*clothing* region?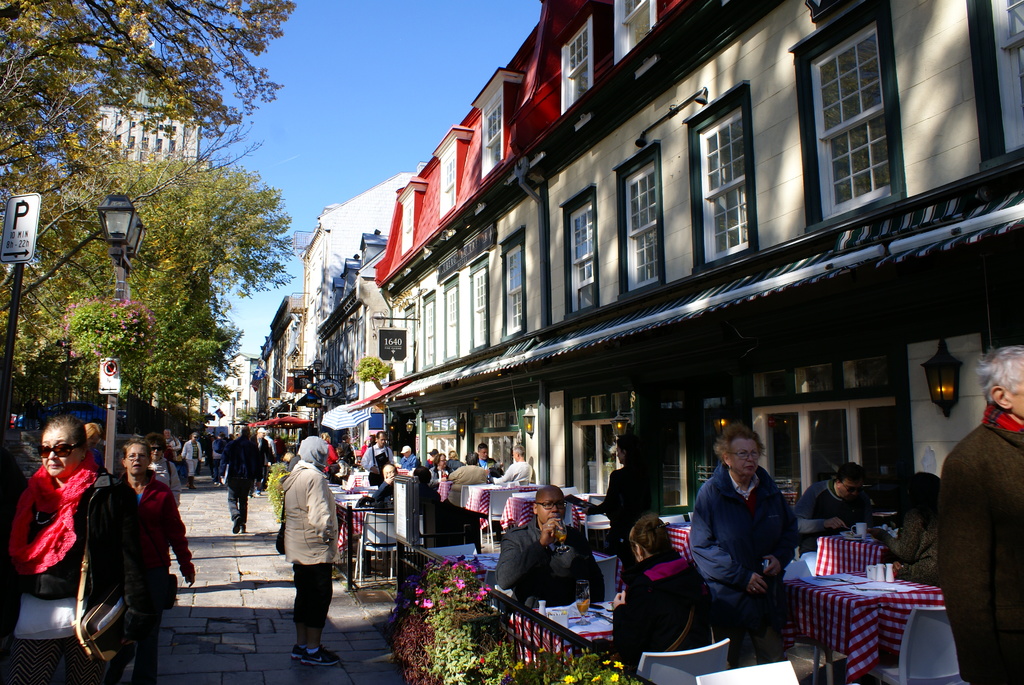
609,547,710,649
